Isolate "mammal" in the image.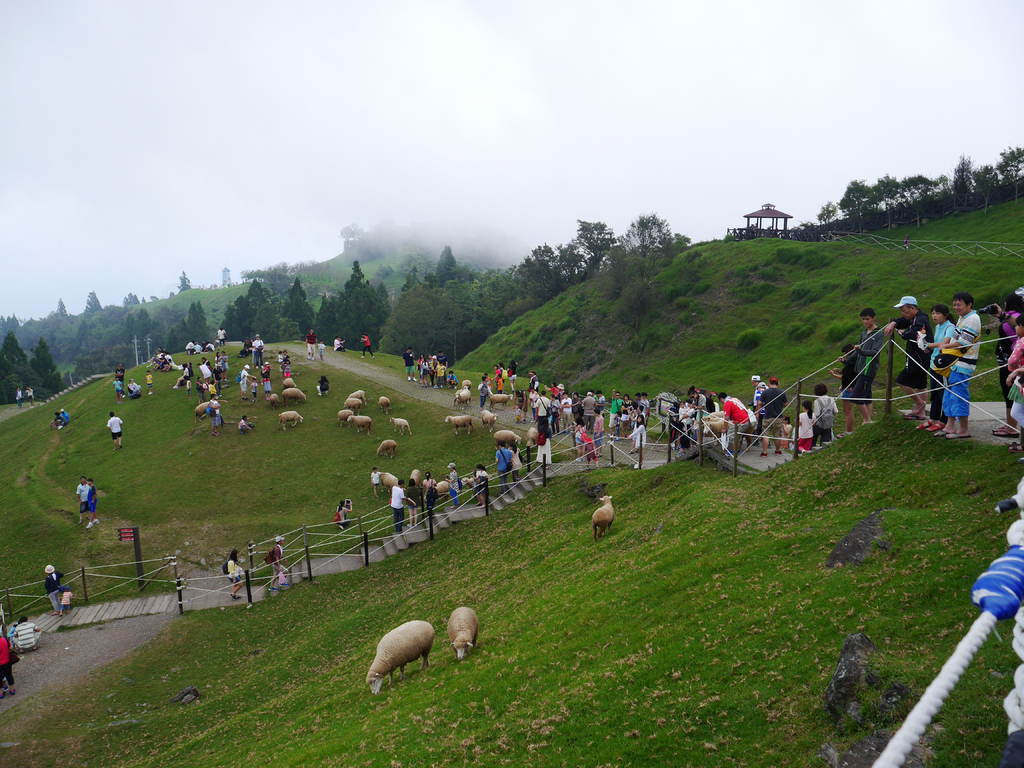
Isolated region: select_region(333, 501, 353, 529).
